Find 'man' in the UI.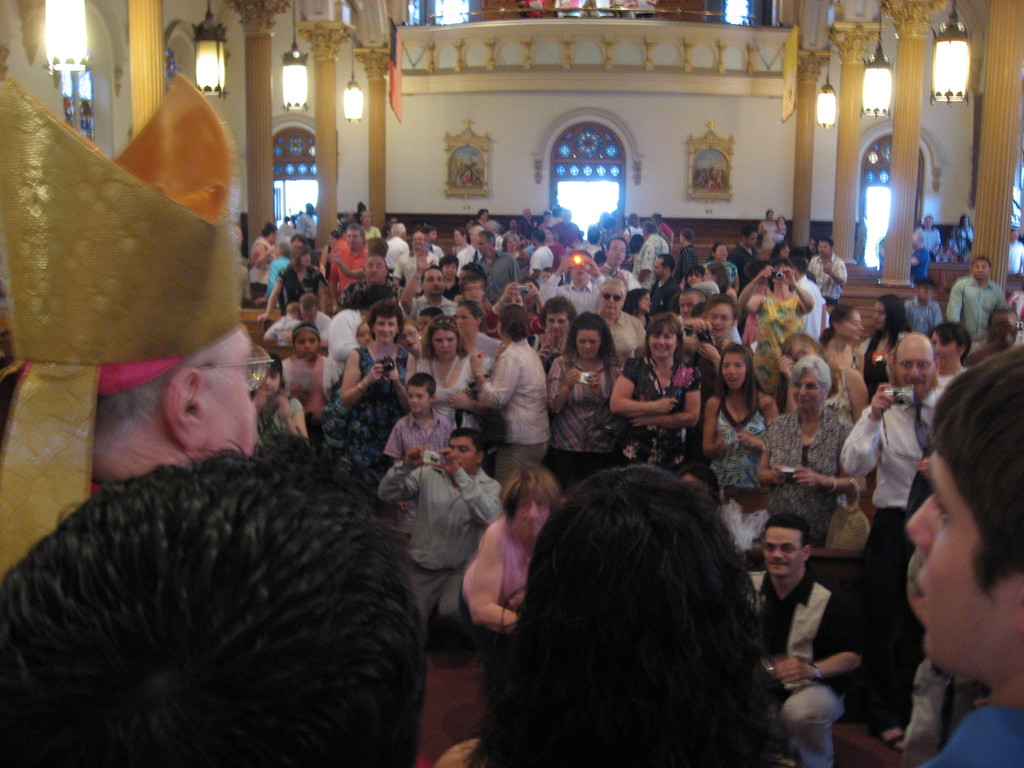
UI element at bbox(648, 254, 677, 324).
